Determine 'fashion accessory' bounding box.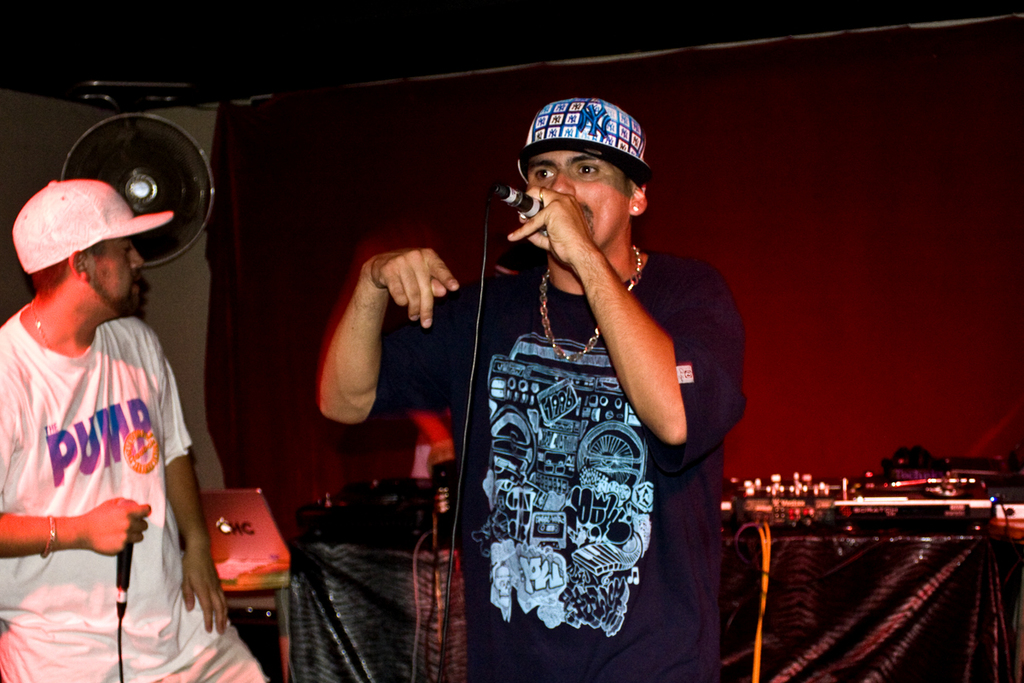
Determined: 536, 238, 642, 365.
